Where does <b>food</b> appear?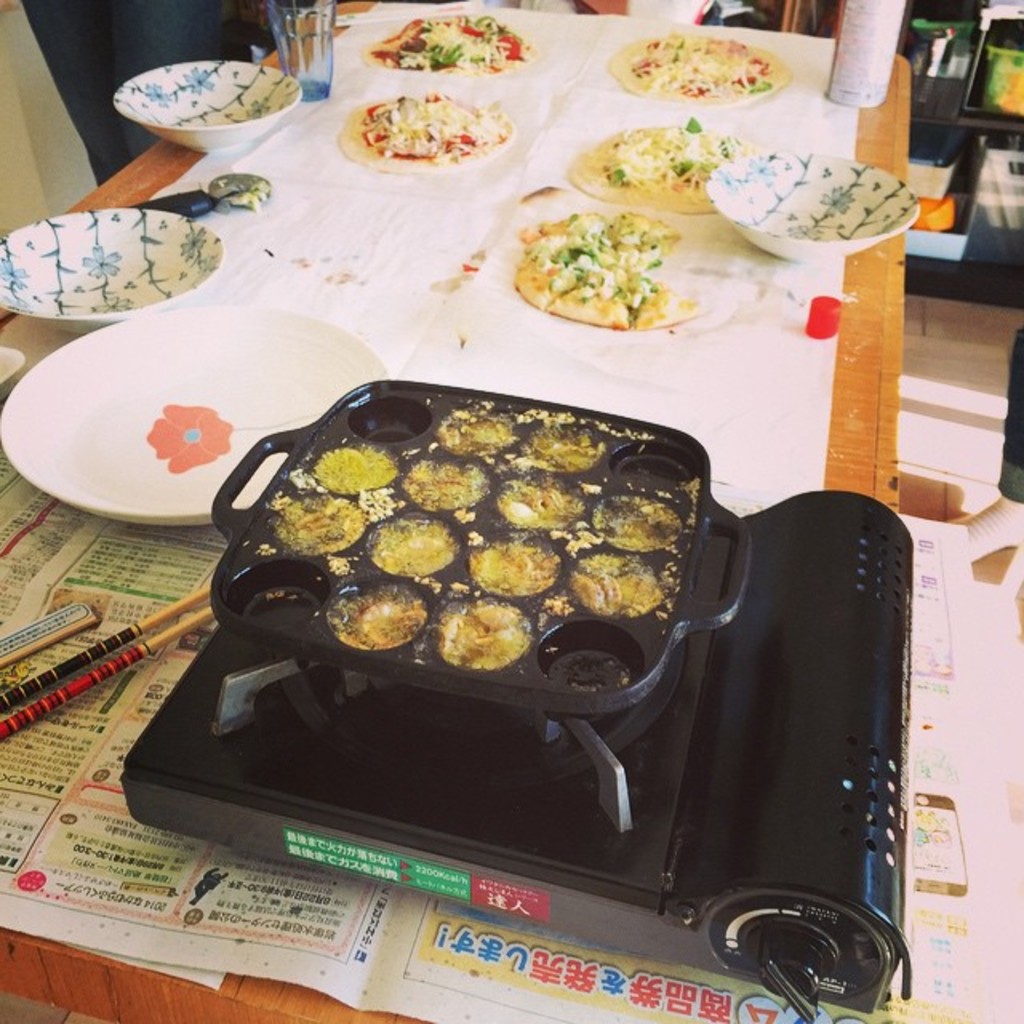
Appears at 562/114/760/213.
